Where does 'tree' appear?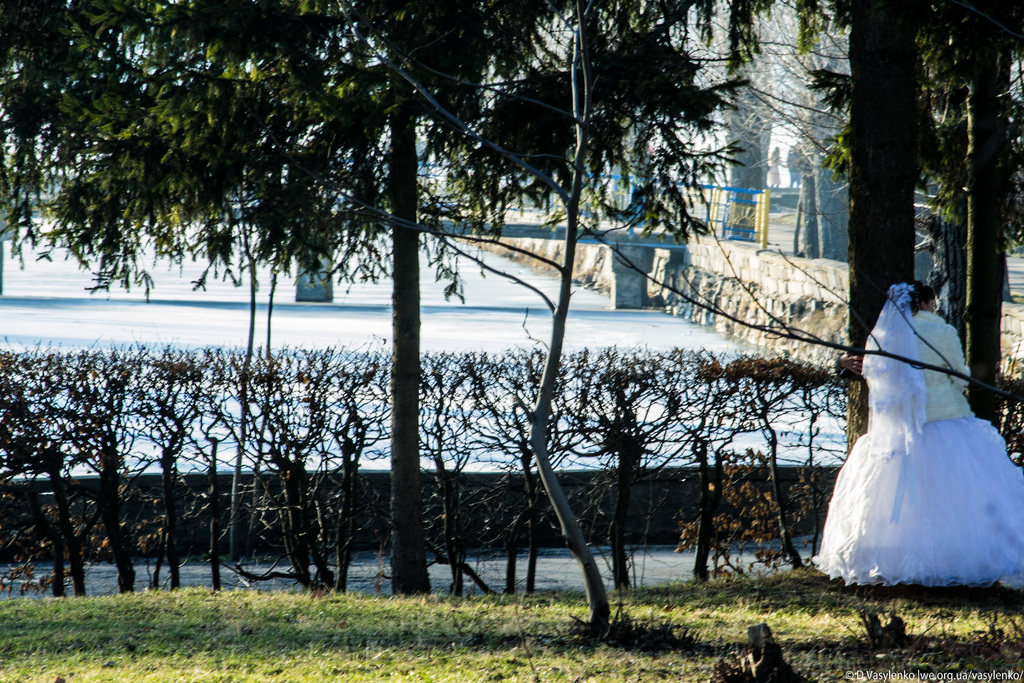
Appears at crop(0, 0, 756, 597).
